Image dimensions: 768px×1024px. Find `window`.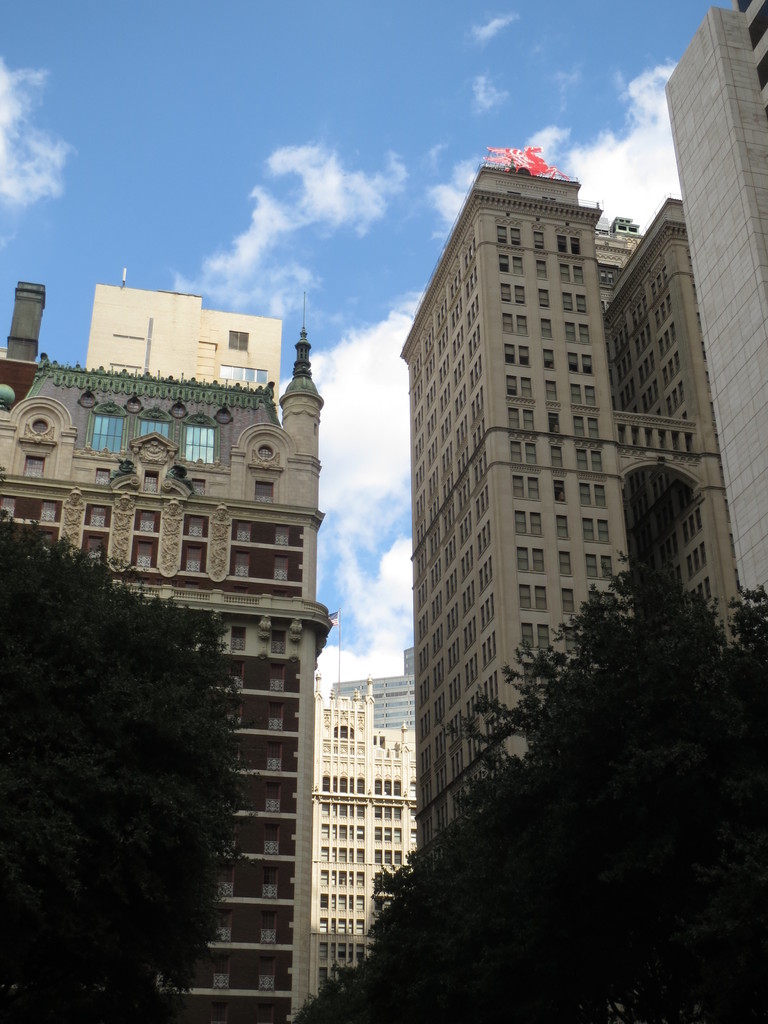
158/579/164/588.
